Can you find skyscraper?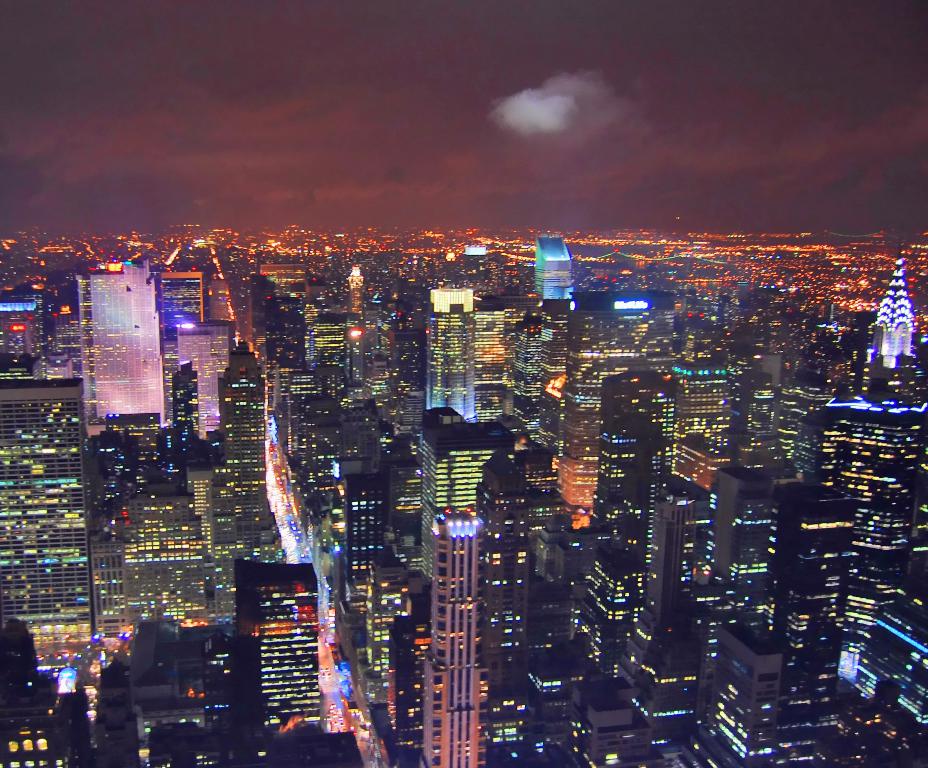
Yes, bounding box: {"x1": 555, "y1": 287, "x2": 673, "y2": 458}.
